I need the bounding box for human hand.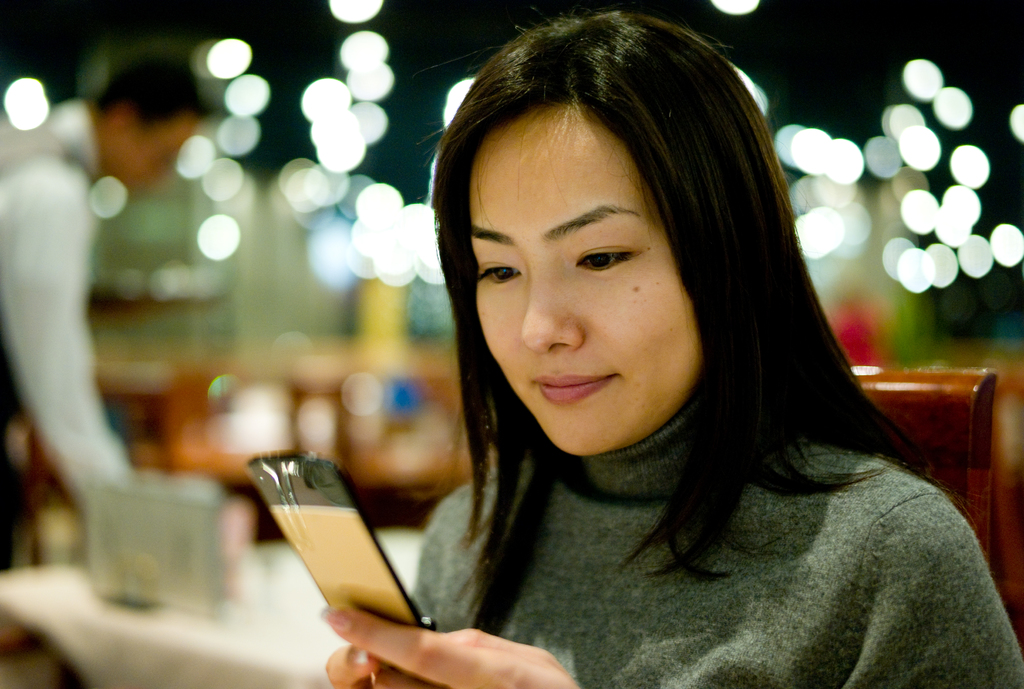
Here it is: left=320, top=597, right=582, bottom=688.
